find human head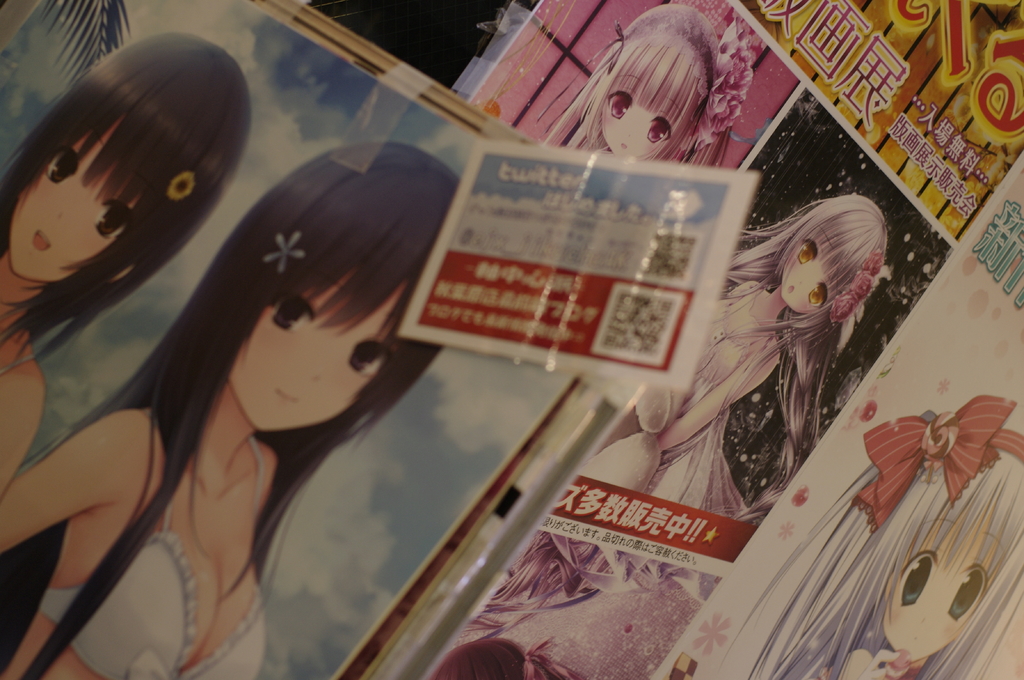
x1=582 y1=6 x2=749 y2=159
